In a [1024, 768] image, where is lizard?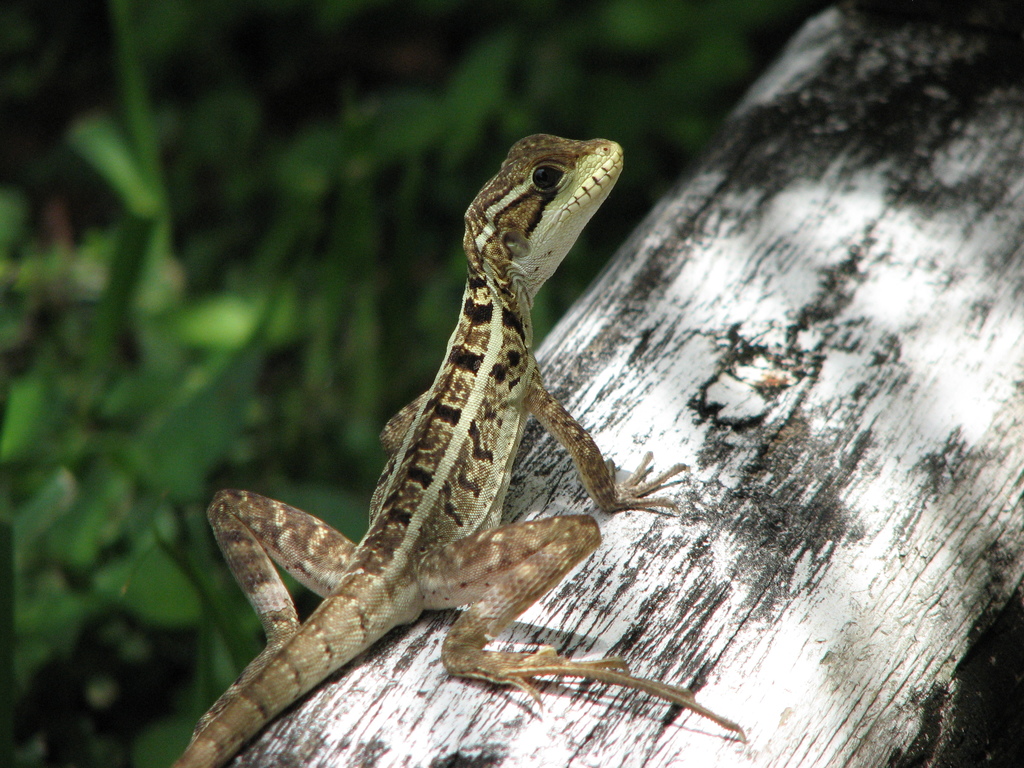
crop(172, 129, 738, 767).
